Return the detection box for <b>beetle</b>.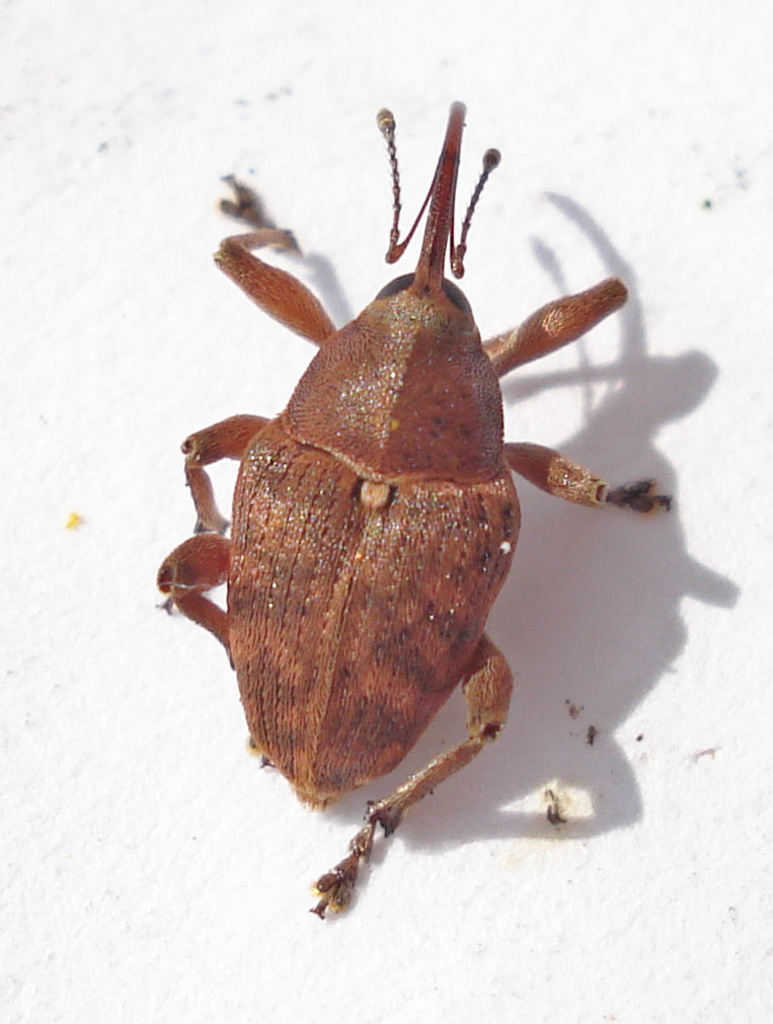
locate(156, 68, 669, 965).
